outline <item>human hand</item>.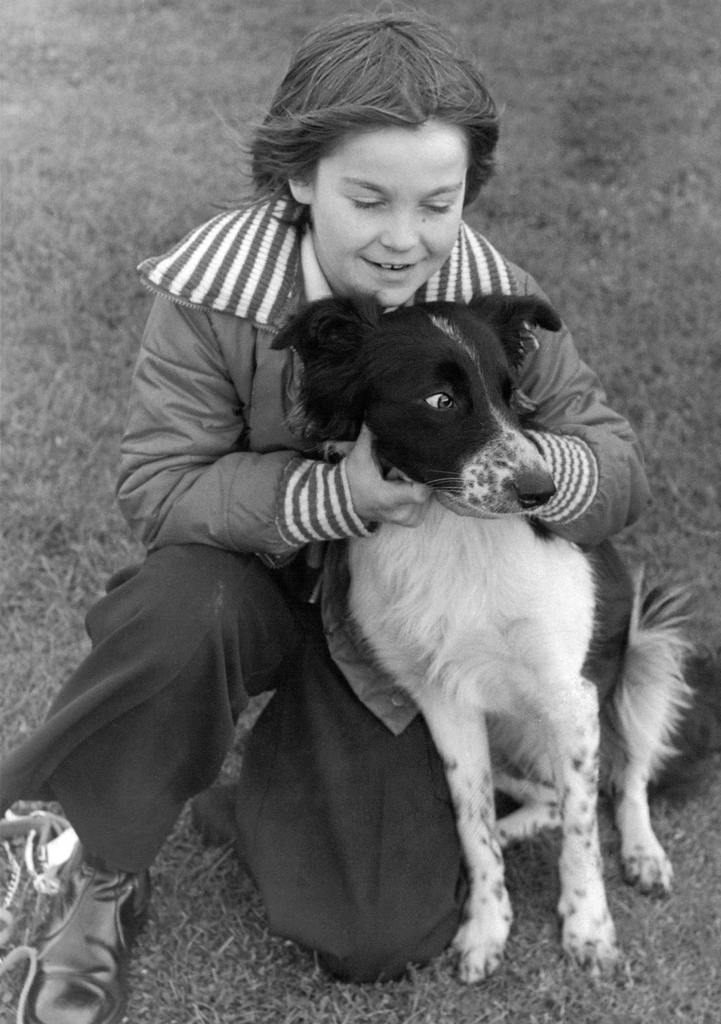
Outline: <bbox>339, 426, 439, 531</bbox>.
